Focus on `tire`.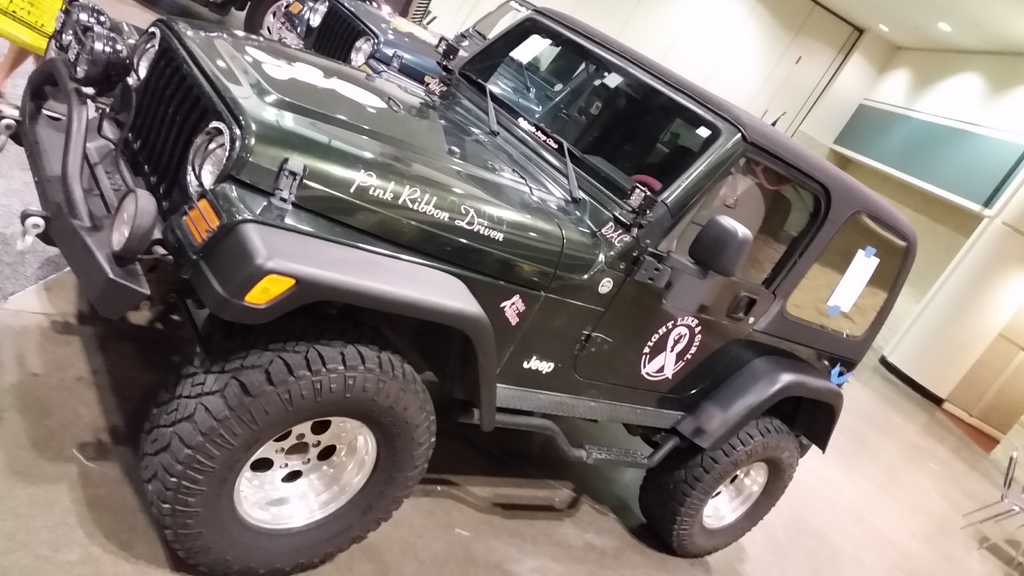
Focused at detection(141, 321, 436, 575).
